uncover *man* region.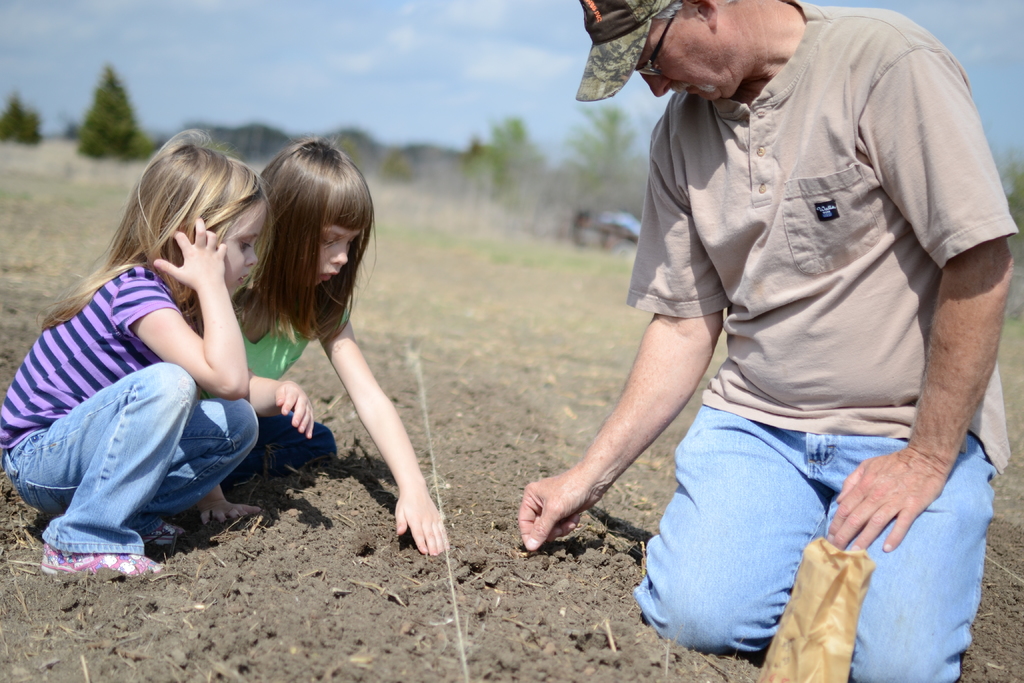
Uncovered: {"left": 512, "top": 0, "right": 992, "bottom": 662}.
